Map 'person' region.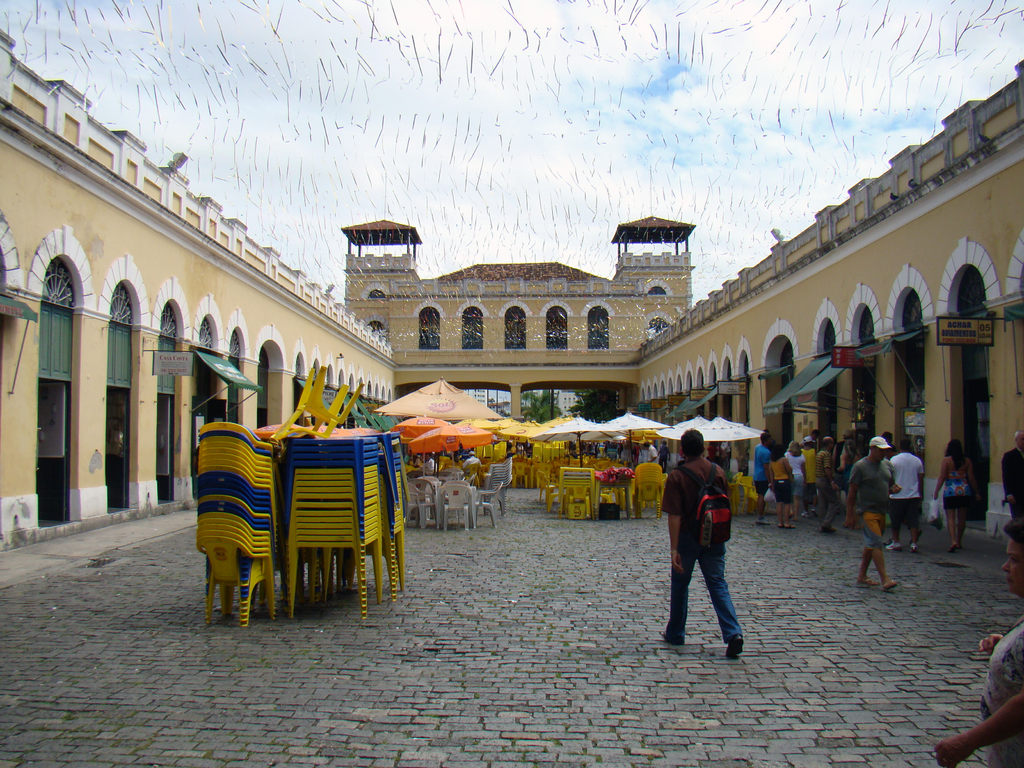
Mapped to bbox(838, 433, 856, 490).
